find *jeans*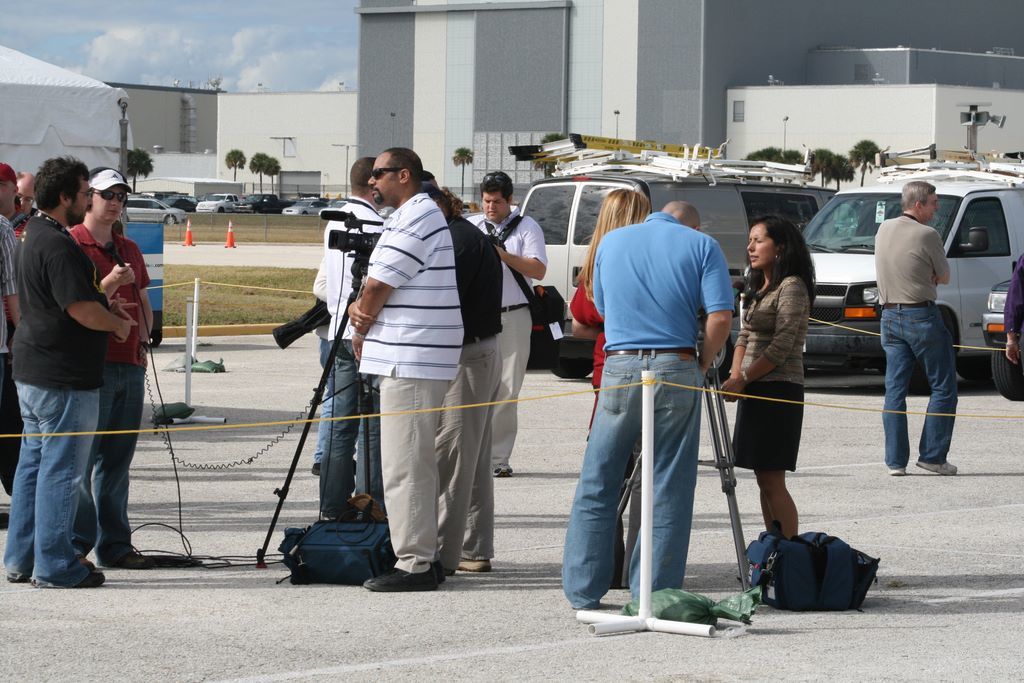
bbox=(325, 343, 376, 516)
